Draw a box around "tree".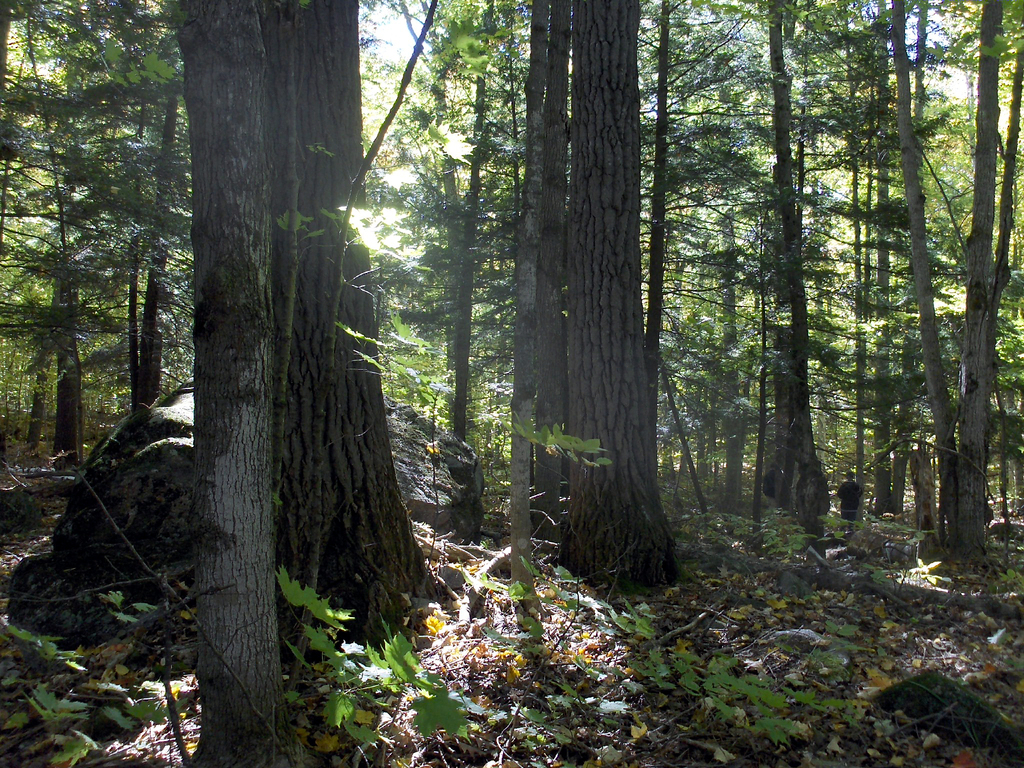
177:1:316:767.
